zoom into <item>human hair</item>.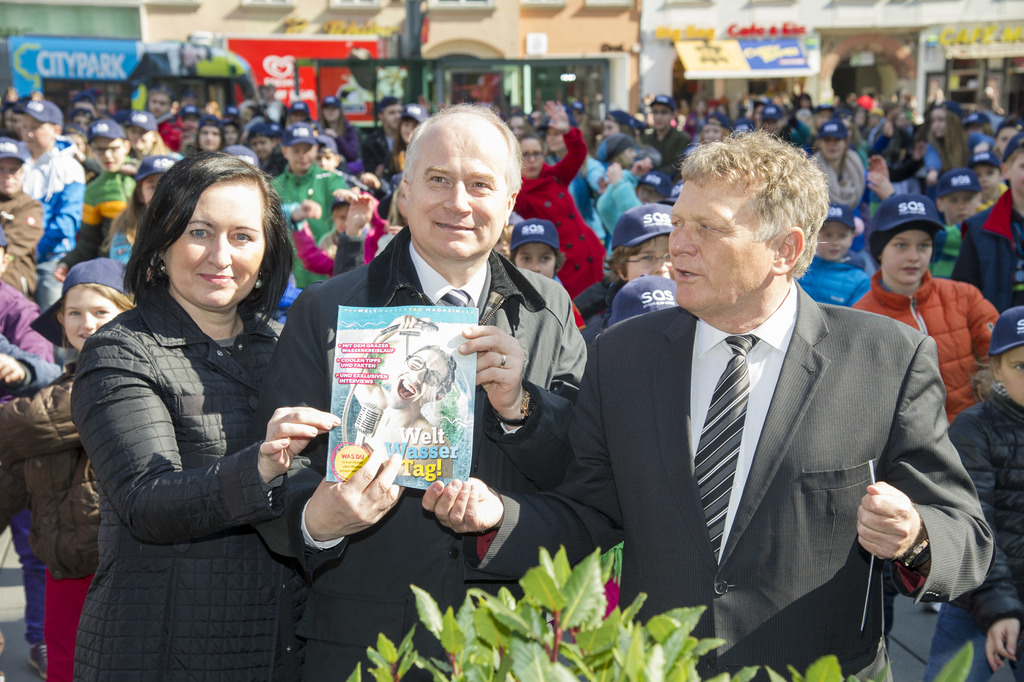
Zoom target: select_region(508, 251, 566, 283).
